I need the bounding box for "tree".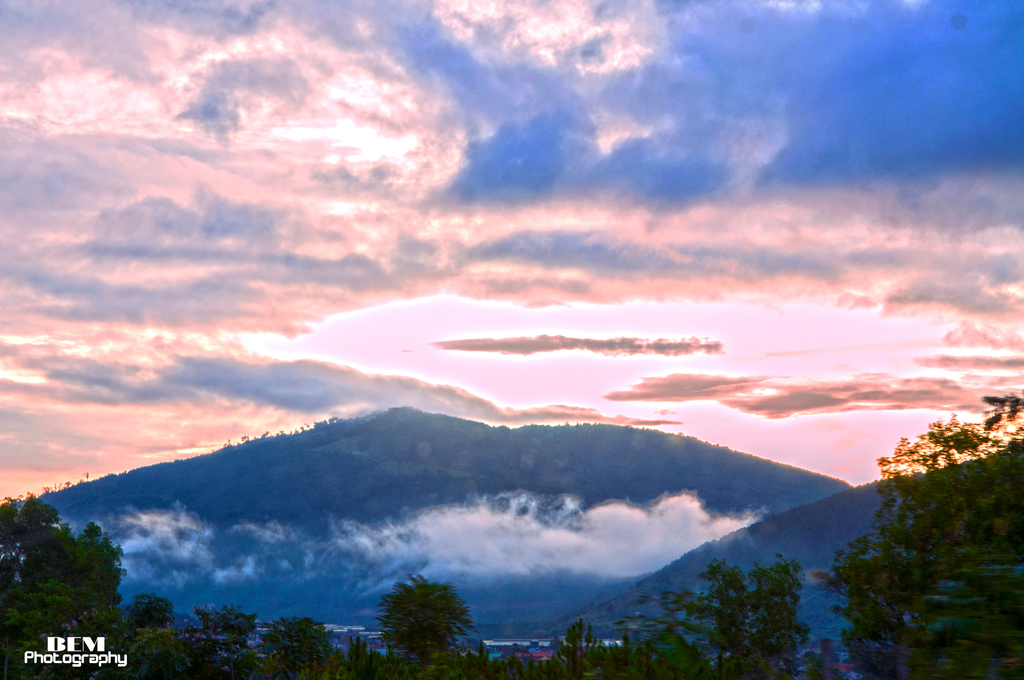
Here it is: (0,494,123,679).
